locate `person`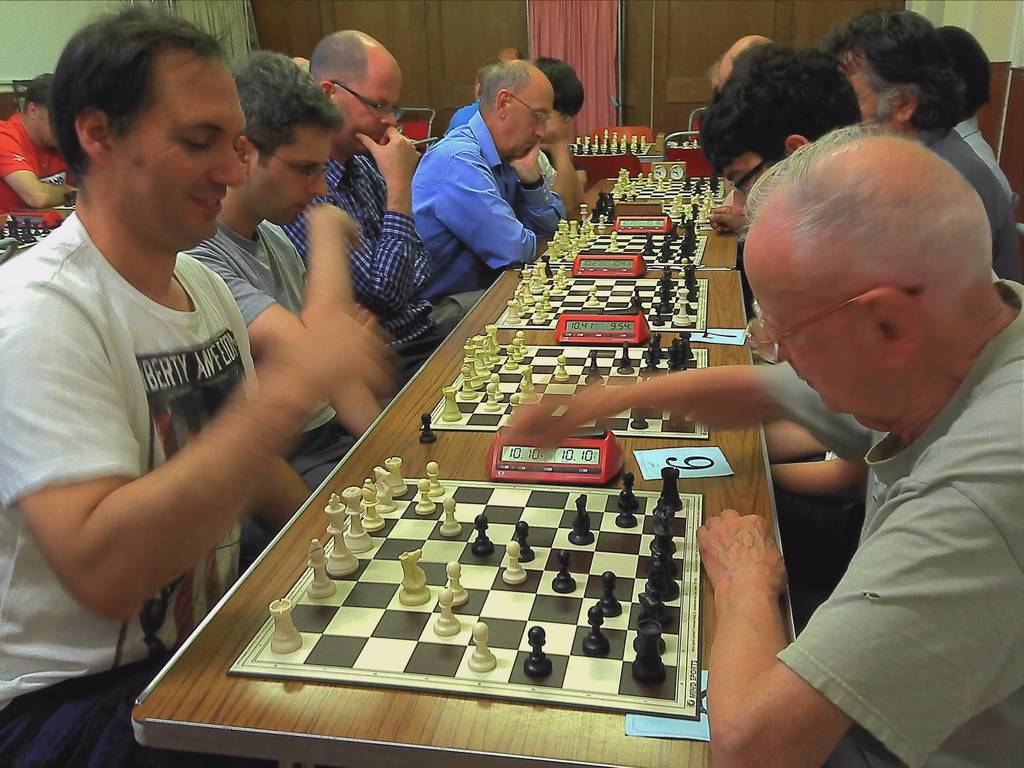
(905, 23, 1023, 240)
